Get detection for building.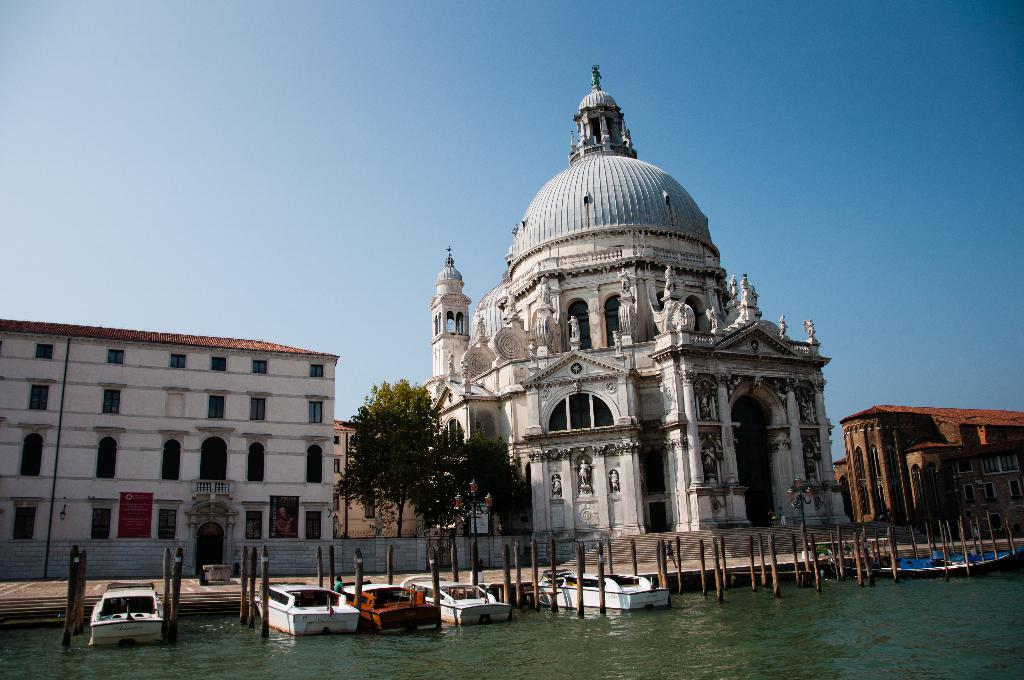
Detection: Rect(332, 423, 420, 537).
